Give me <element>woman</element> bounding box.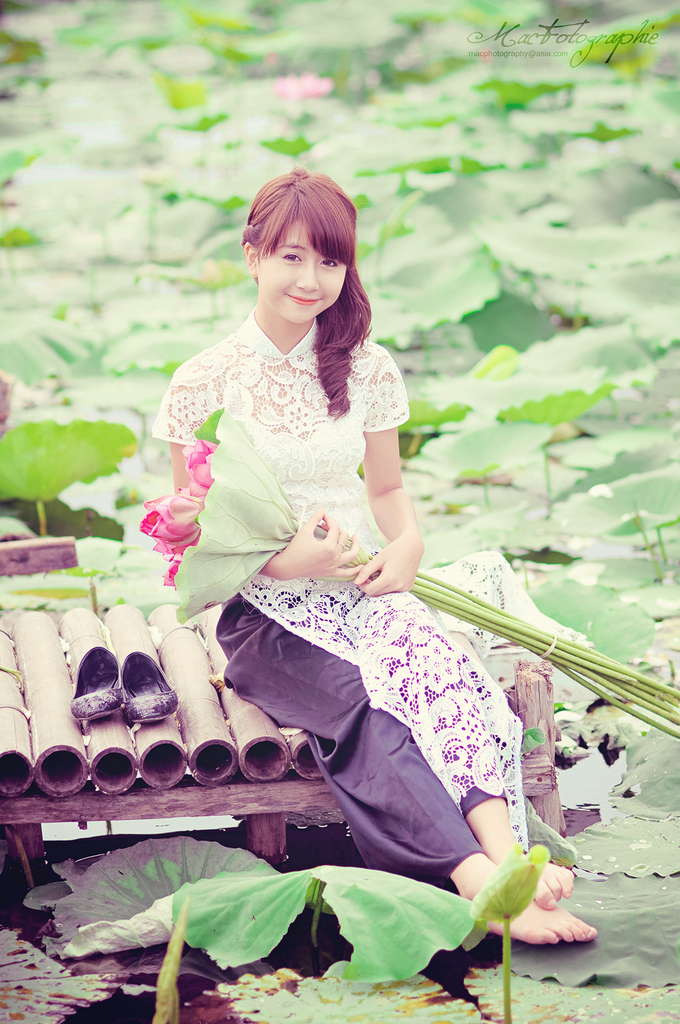
(152,168,610,945).
